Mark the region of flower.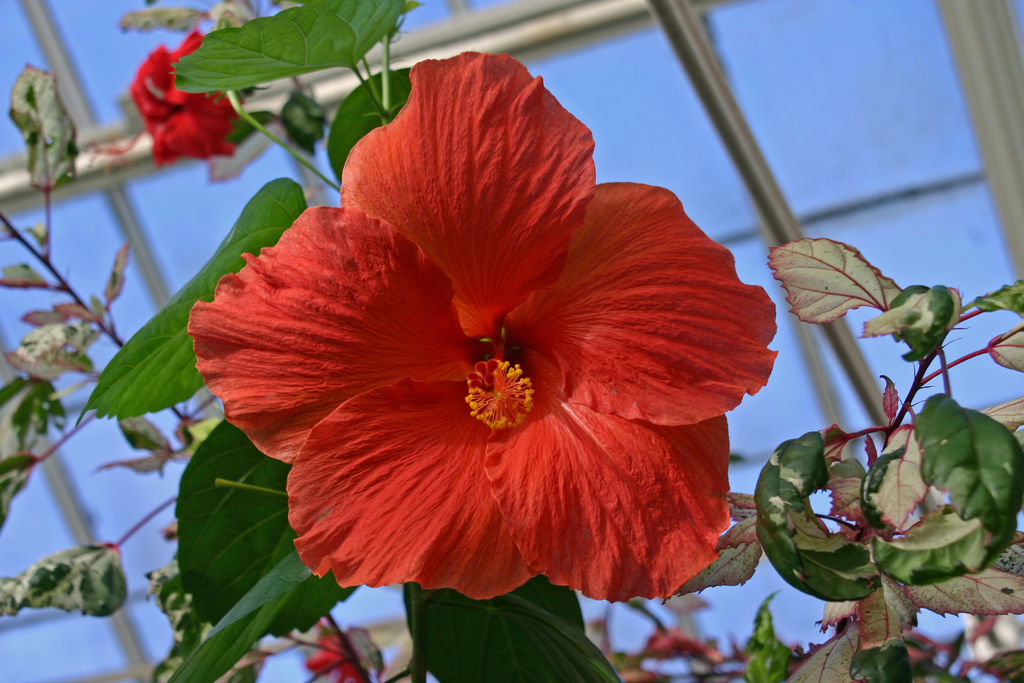
Region: rect(297, 618, 373, 682).
